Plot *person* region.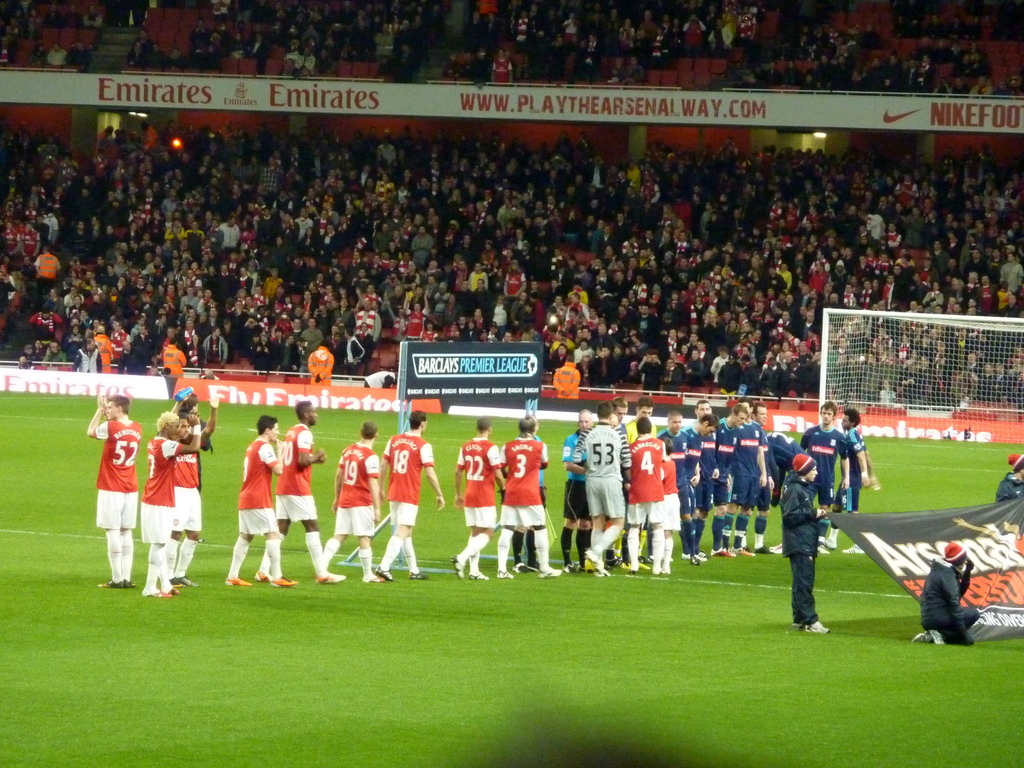
Plotted at (left=181, top=387, right=216, bottom=472).
